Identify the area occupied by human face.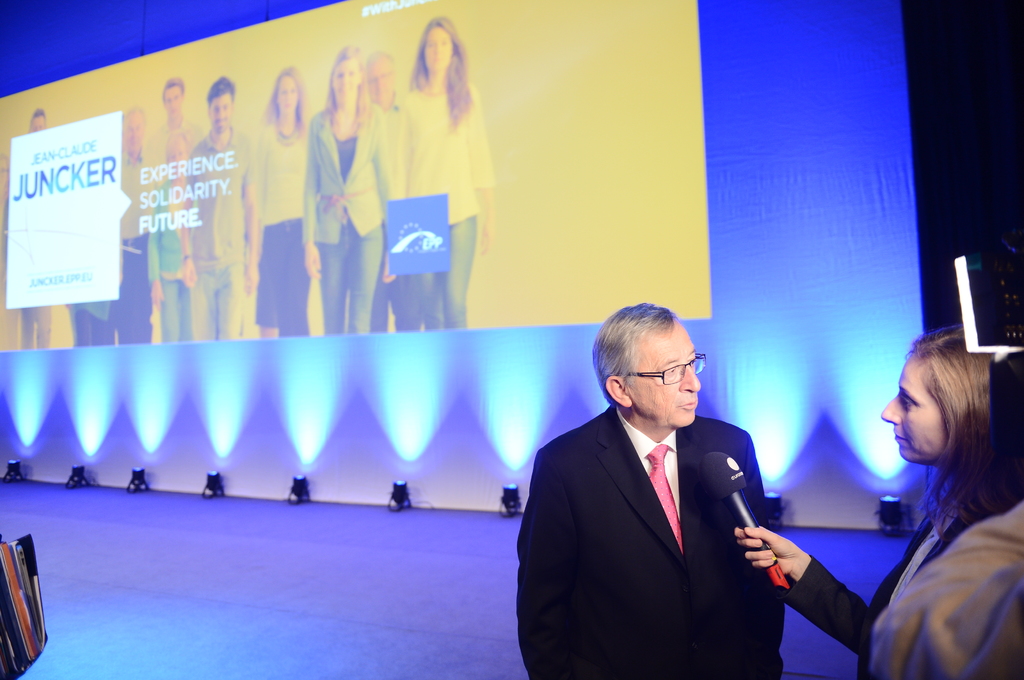
Area: 628,321,700,430.
